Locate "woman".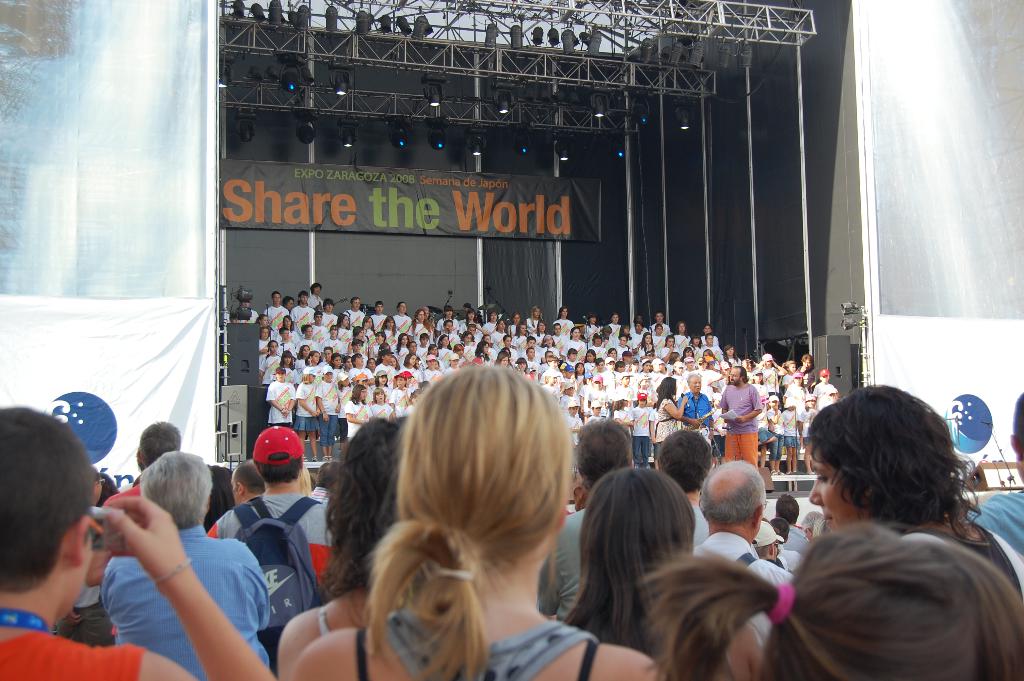
Bounding box: {"x1": 801, "y1": 378, "x2": 1023, "y2": 630}.
